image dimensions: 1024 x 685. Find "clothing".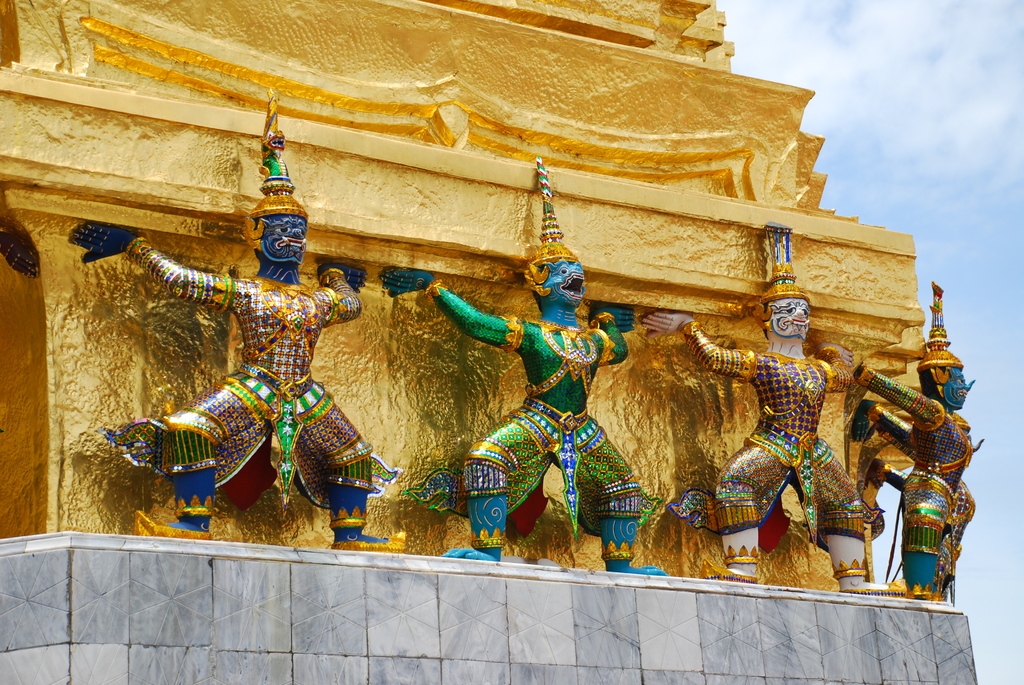
x1=403 y1=278 x2=659 y2=539.
